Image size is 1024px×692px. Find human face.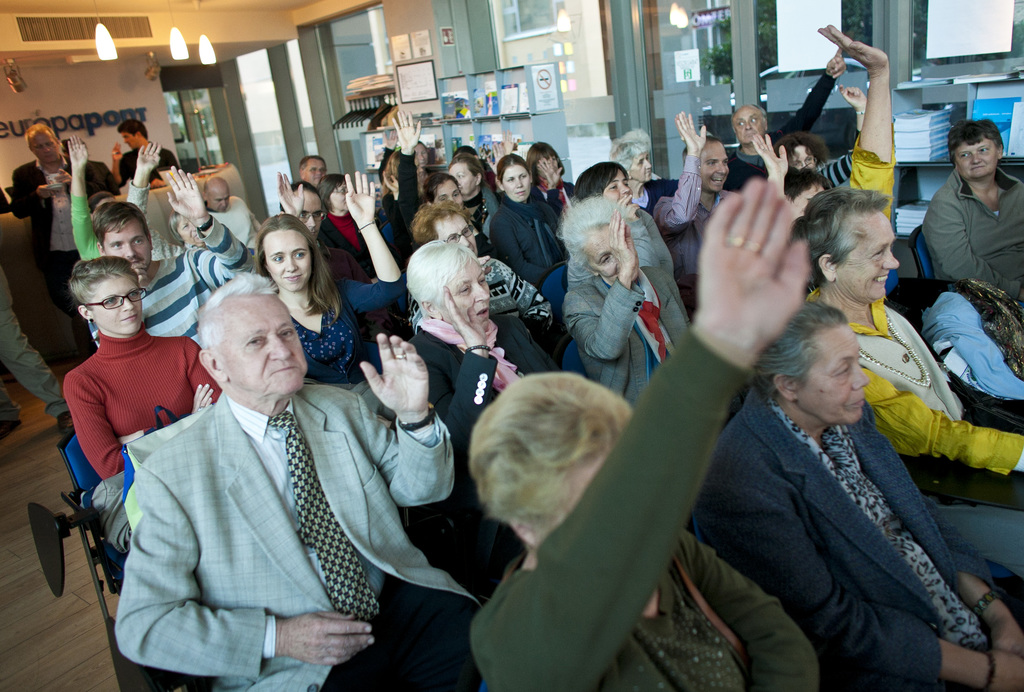
(107,218,150,274).
